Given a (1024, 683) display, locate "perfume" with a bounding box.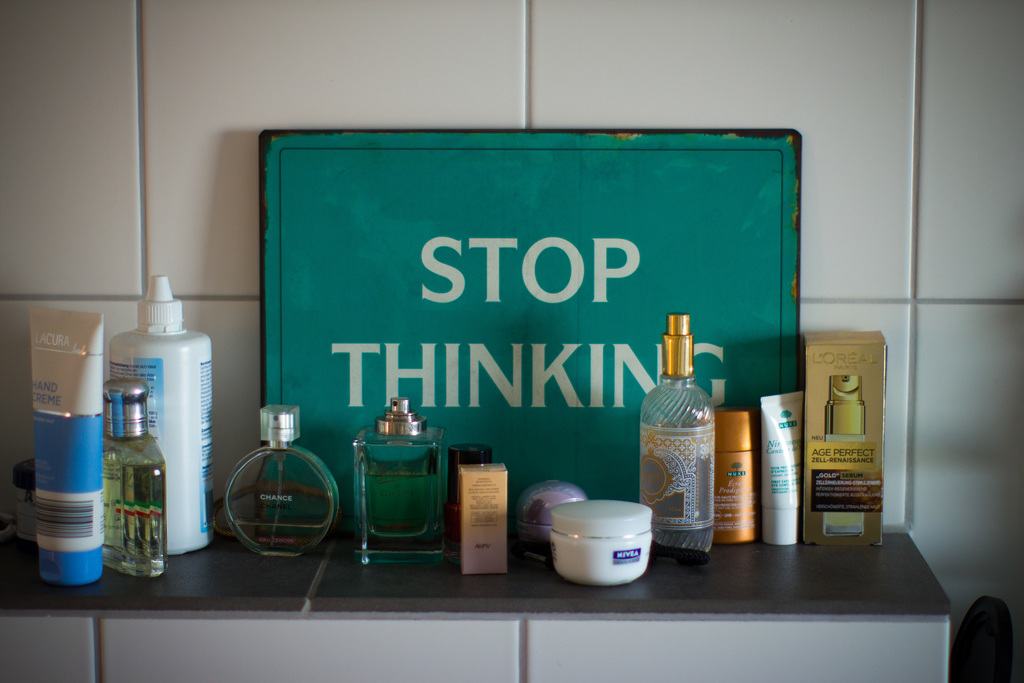
Located: pyautogui.locateOnScreen(354, 399, 444, 572).
